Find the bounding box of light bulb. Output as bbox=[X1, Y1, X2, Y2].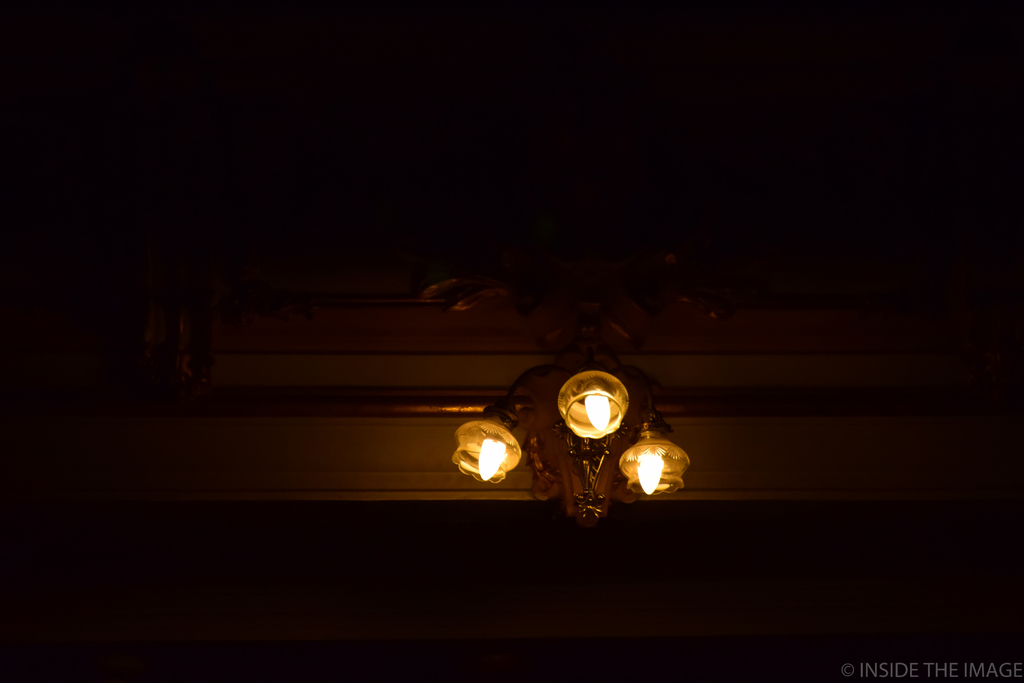
bbox=[637, 448, 665, 494].
